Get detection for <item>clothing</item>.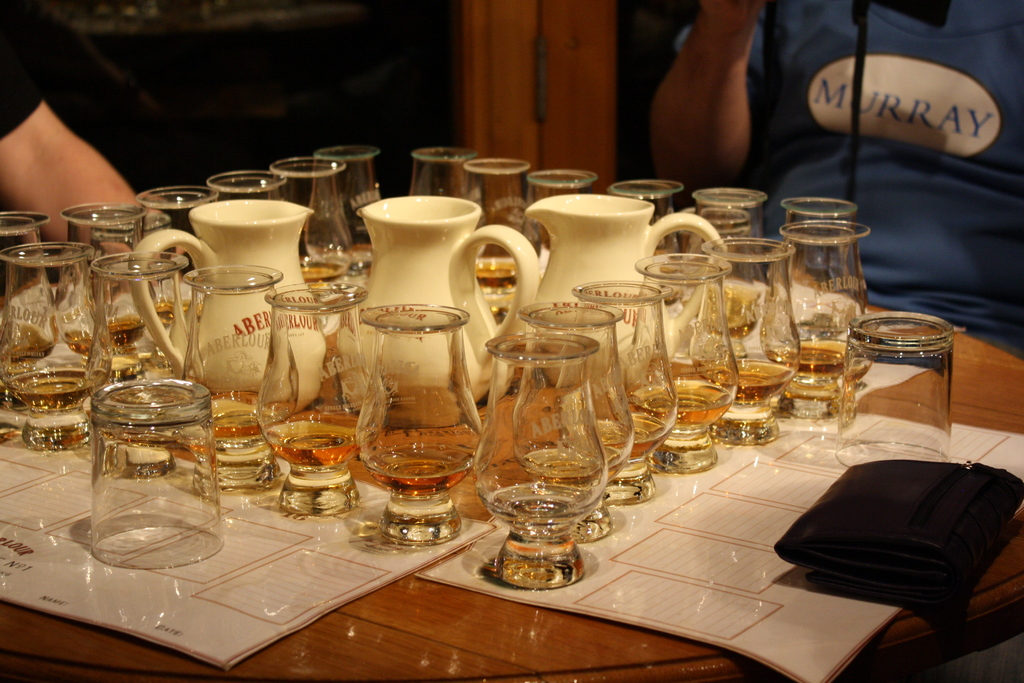
Detection: region(746, 10, 1023, 358).
